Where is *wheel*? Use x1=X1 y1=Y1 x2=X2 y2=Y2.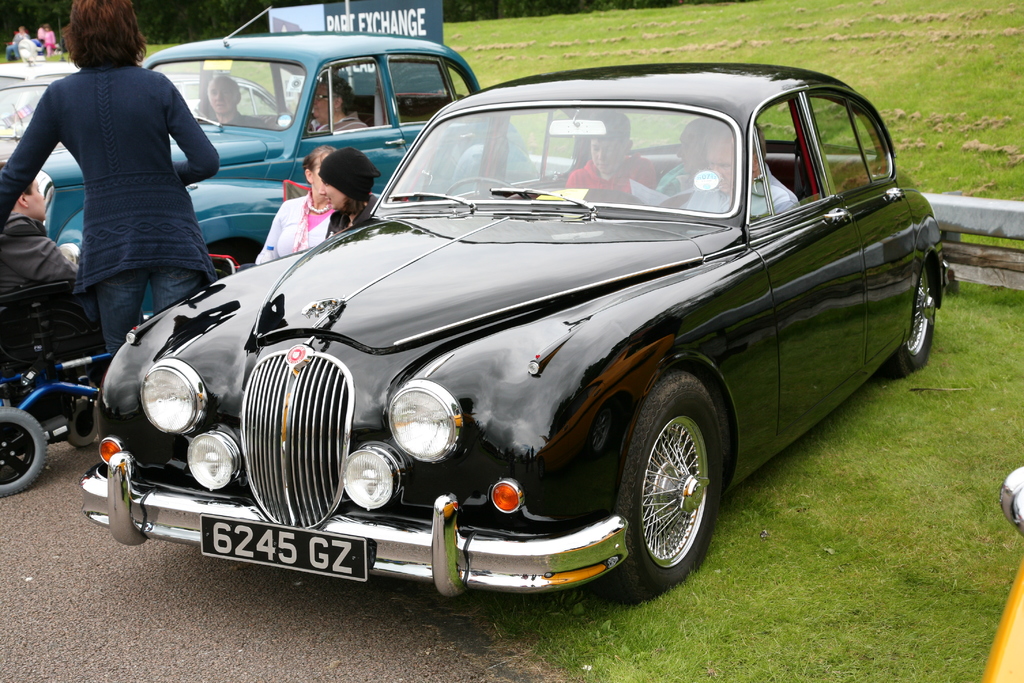
x1=0 y1=409 x2=47 y2=497.
